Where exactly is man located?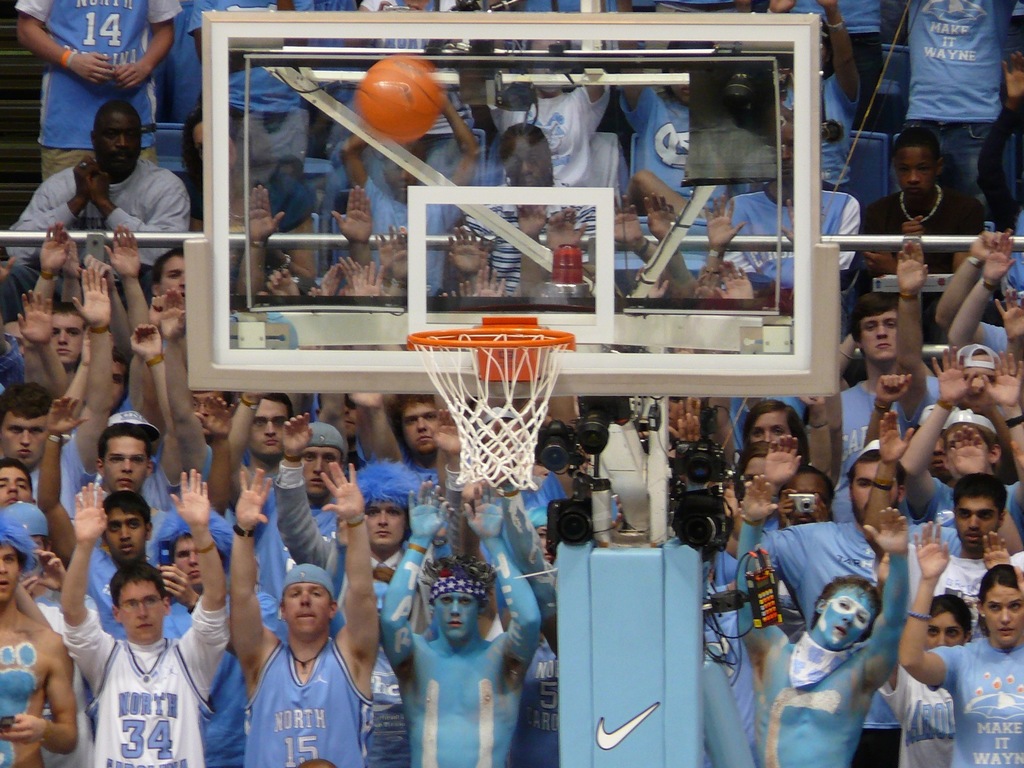
Its bounding box is x1=376 y1=476 x2=535 y2=767.
